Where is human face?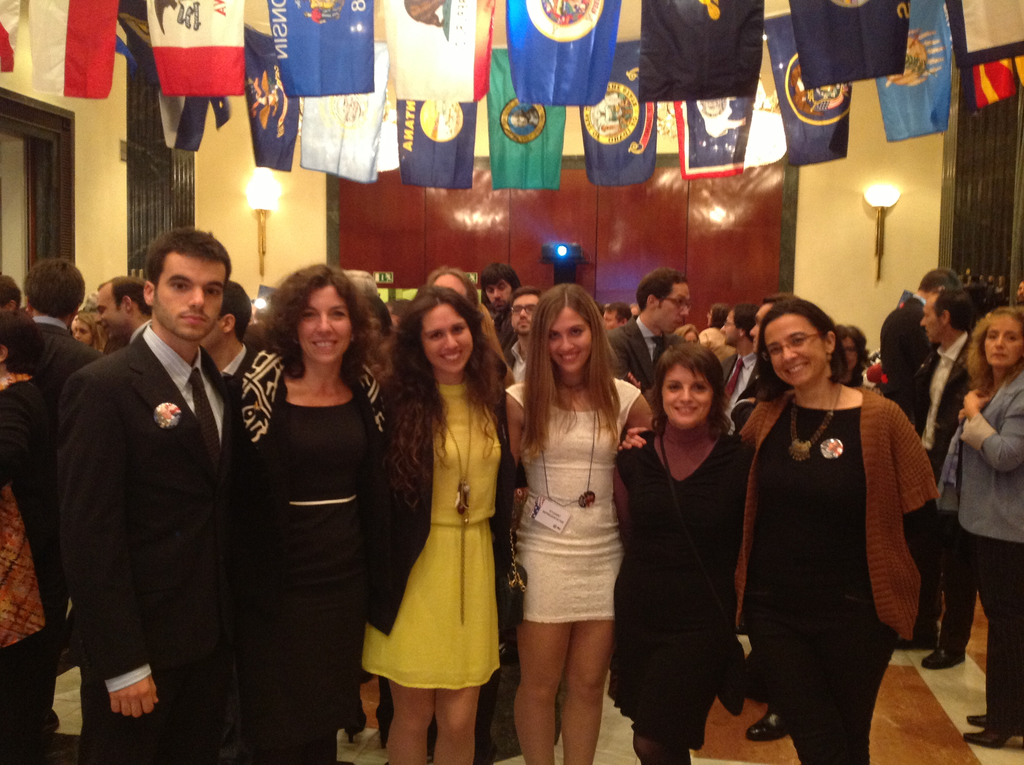
region(422, 303, 472, 374).
